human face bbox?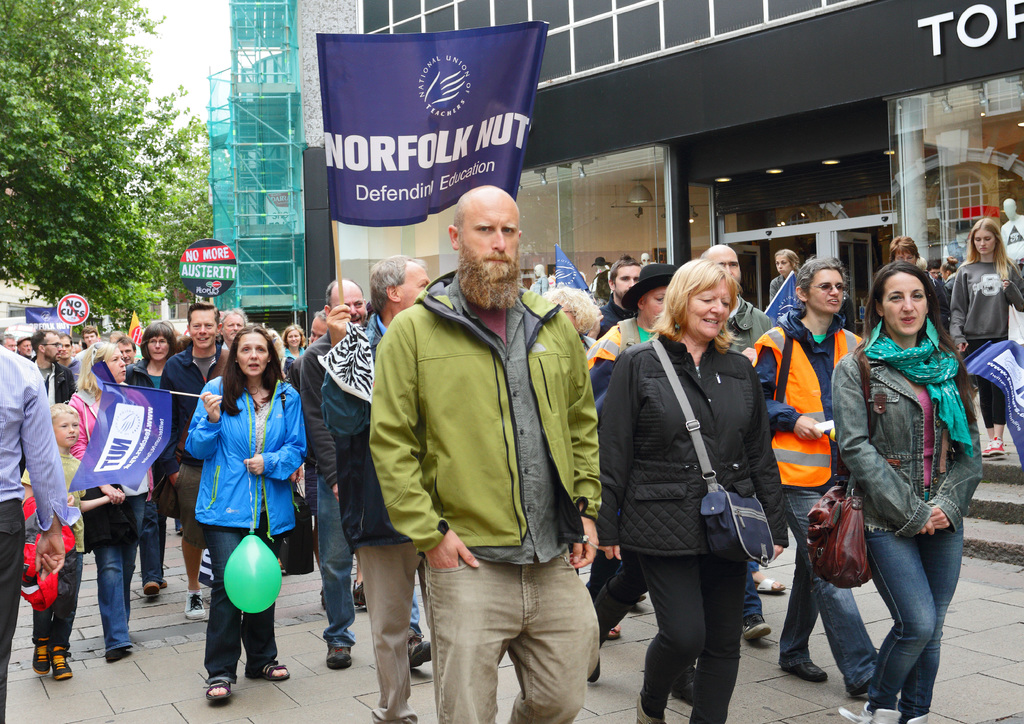
box(461, 200, 520, 283)
